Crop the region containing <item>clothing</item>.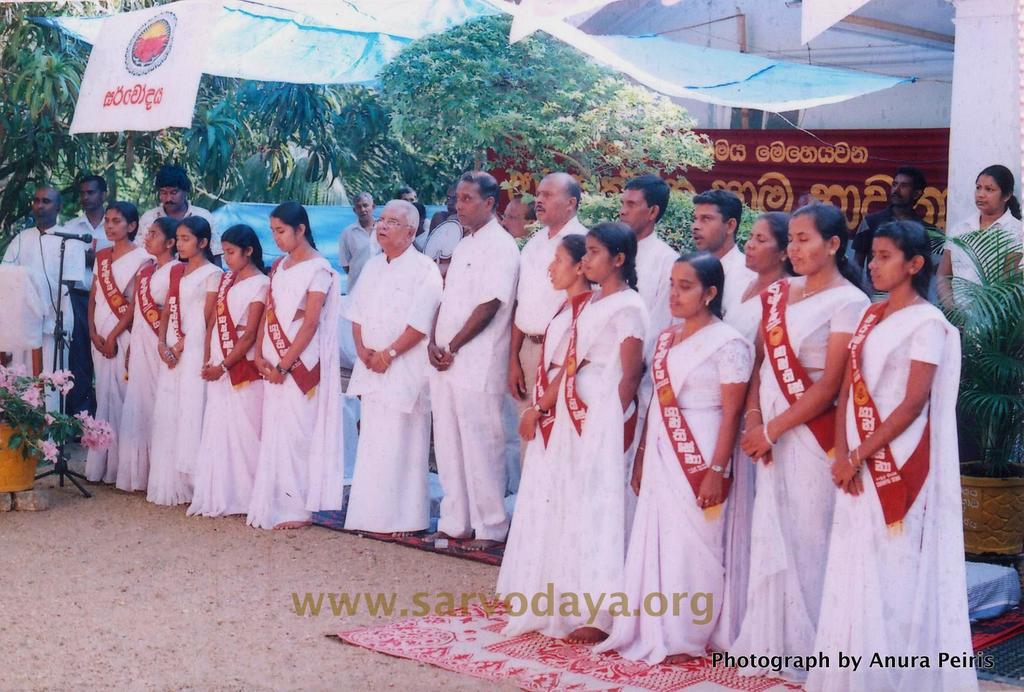
Crop region: rect(943, 204, 1023, 325).
